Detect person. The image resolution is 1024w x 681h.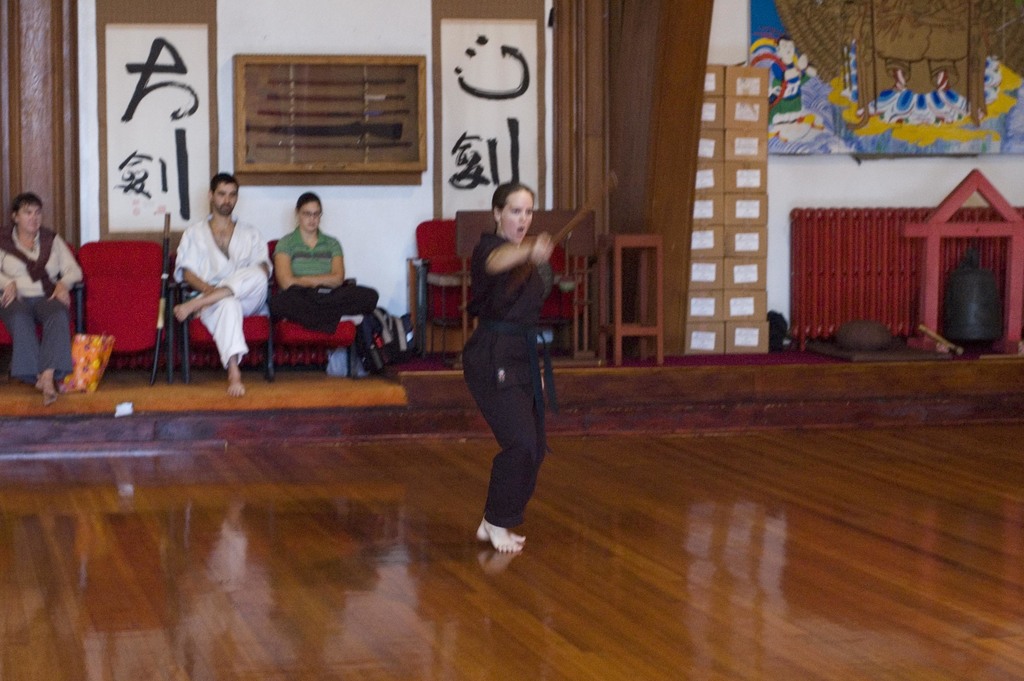
264/184/385/338.
